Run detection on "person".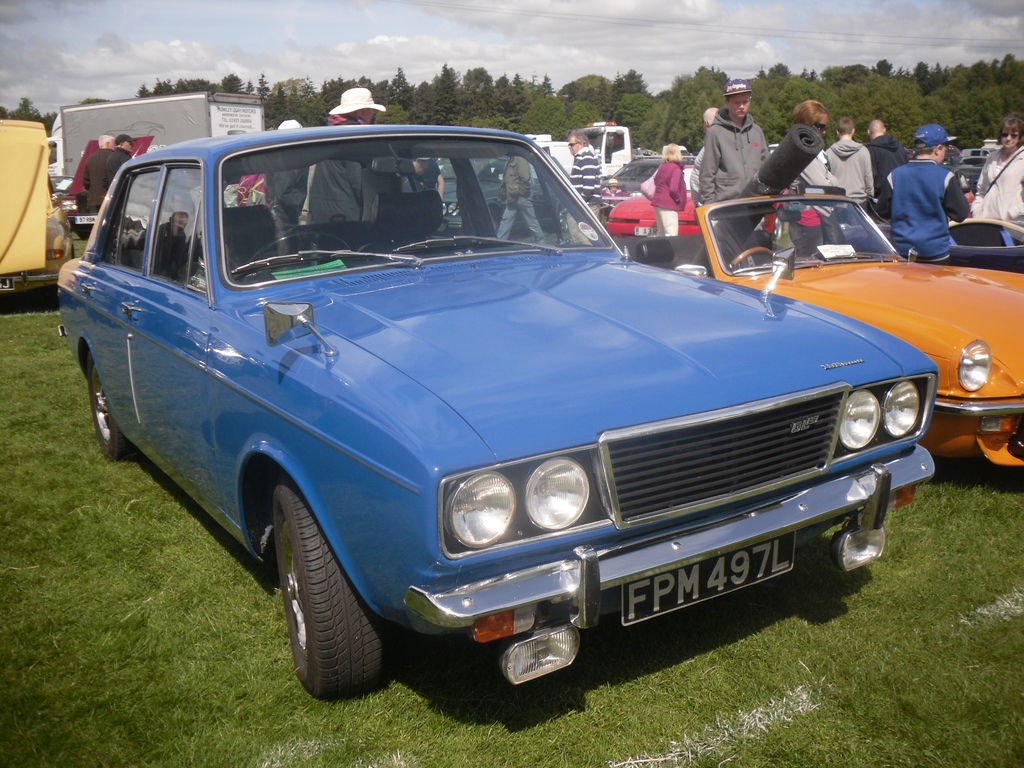
Result: left=854, top=111, right=912, bottom=223.
